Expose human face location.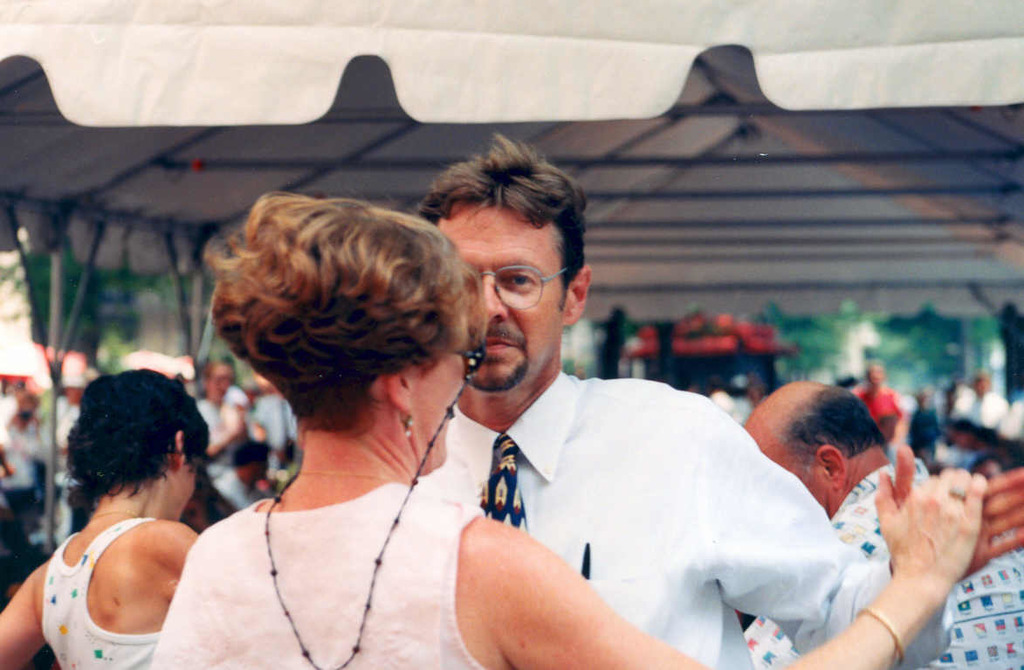
Exposed at box=[411, 308, 471, 473].
